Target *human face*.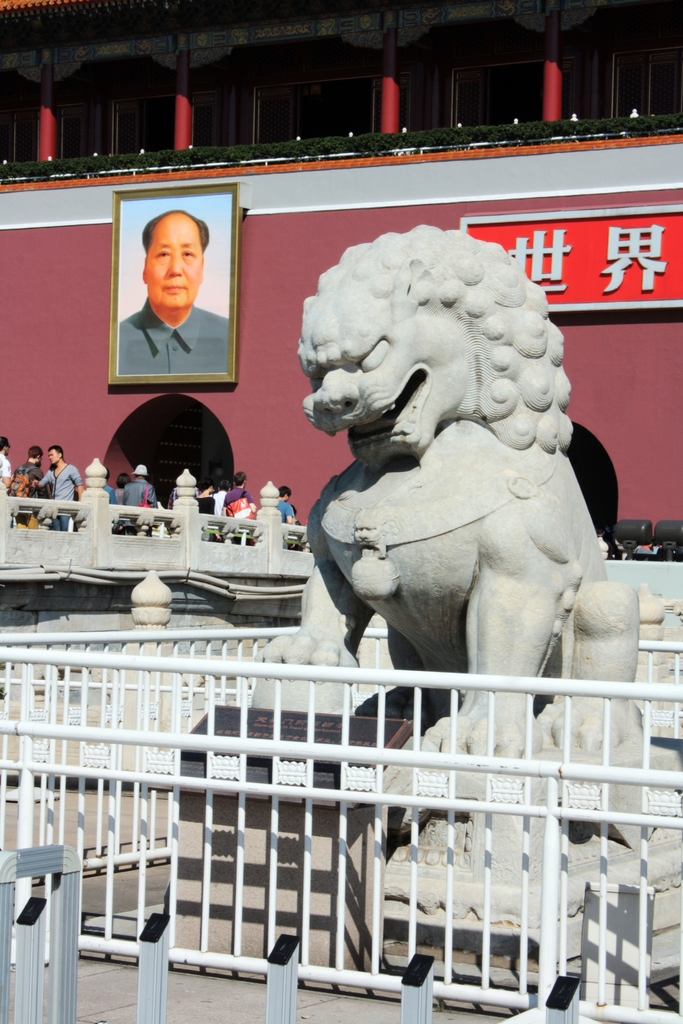
Target region: 145/218/201/308.
